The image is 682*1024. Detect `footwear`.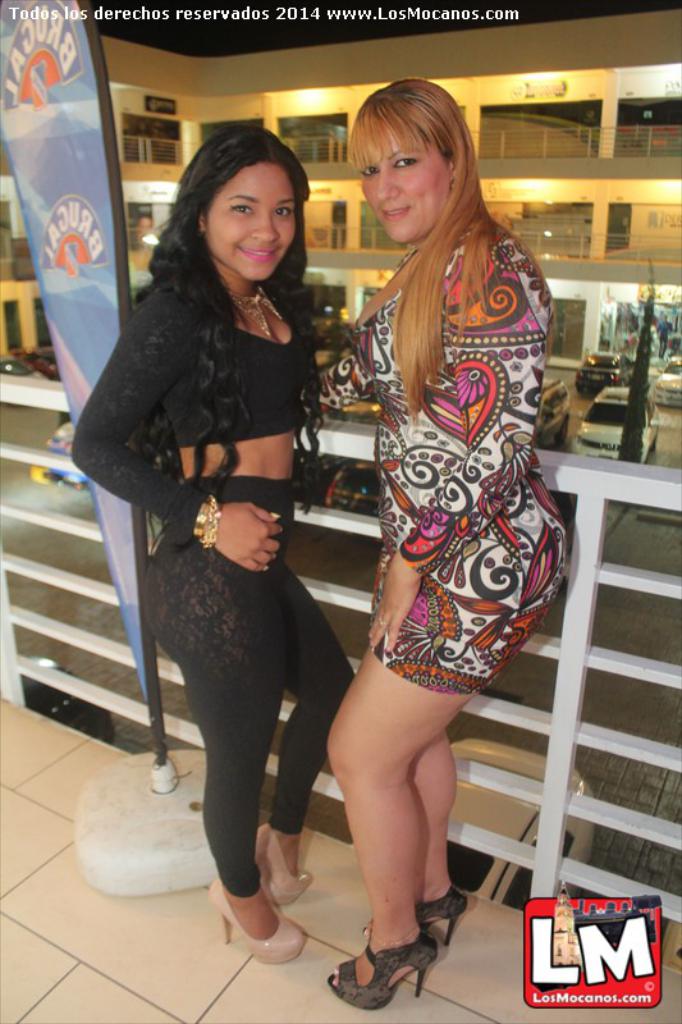
Detection: (x1=220, y1=876, x2=308, y2=961).
